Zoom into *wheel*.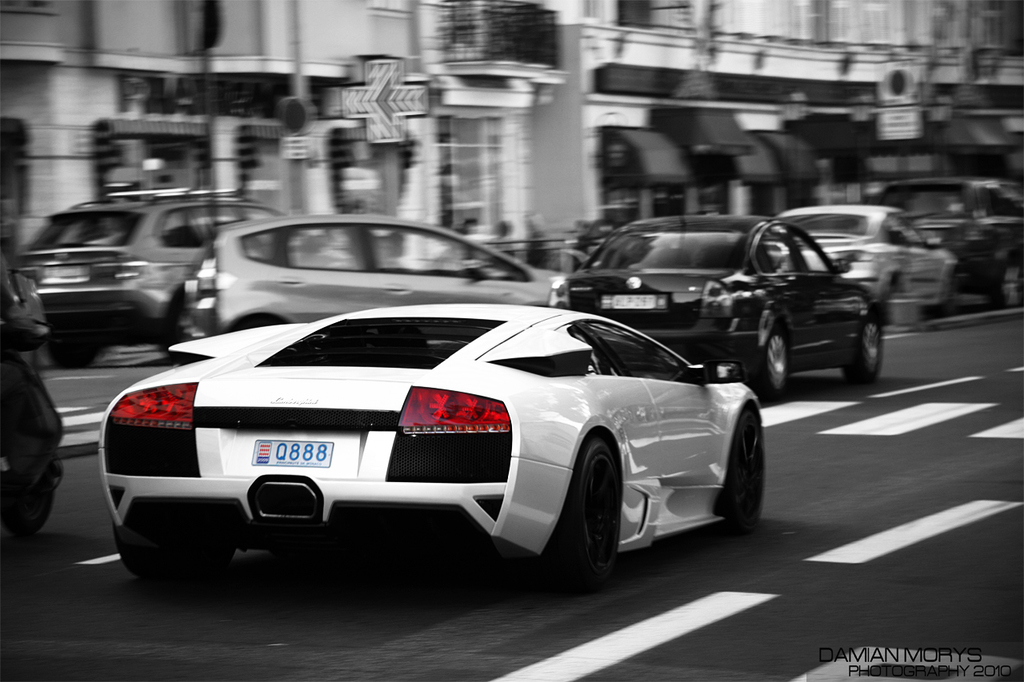
Zoom target: [718, 401, 769, 528].
